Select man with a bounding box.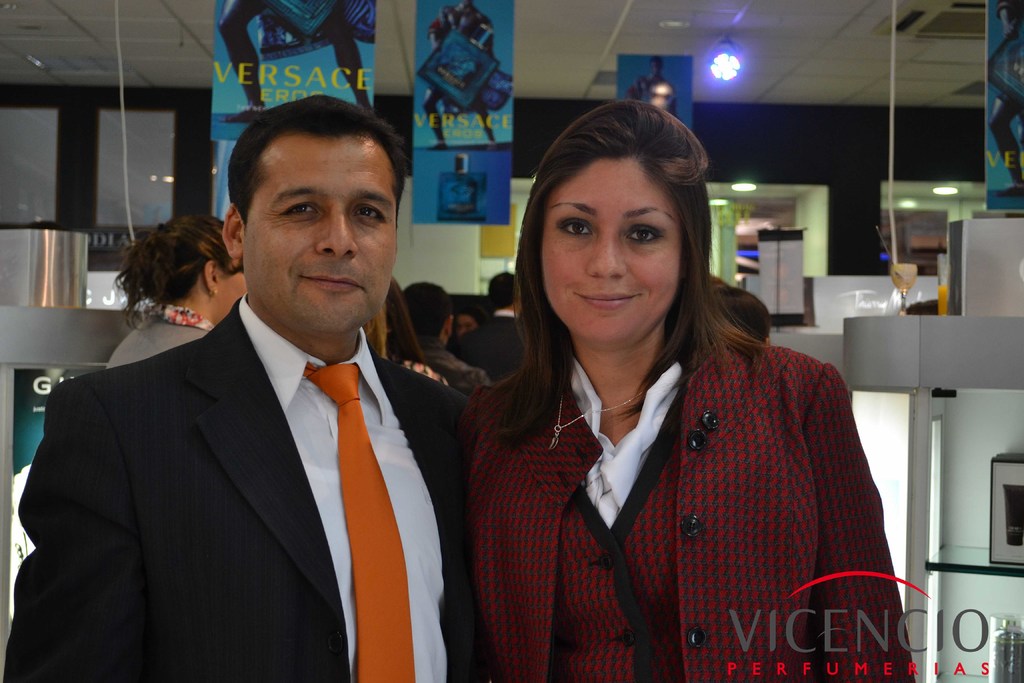
pyautogui.locateOnScreen(24, 114, 493, 675).
